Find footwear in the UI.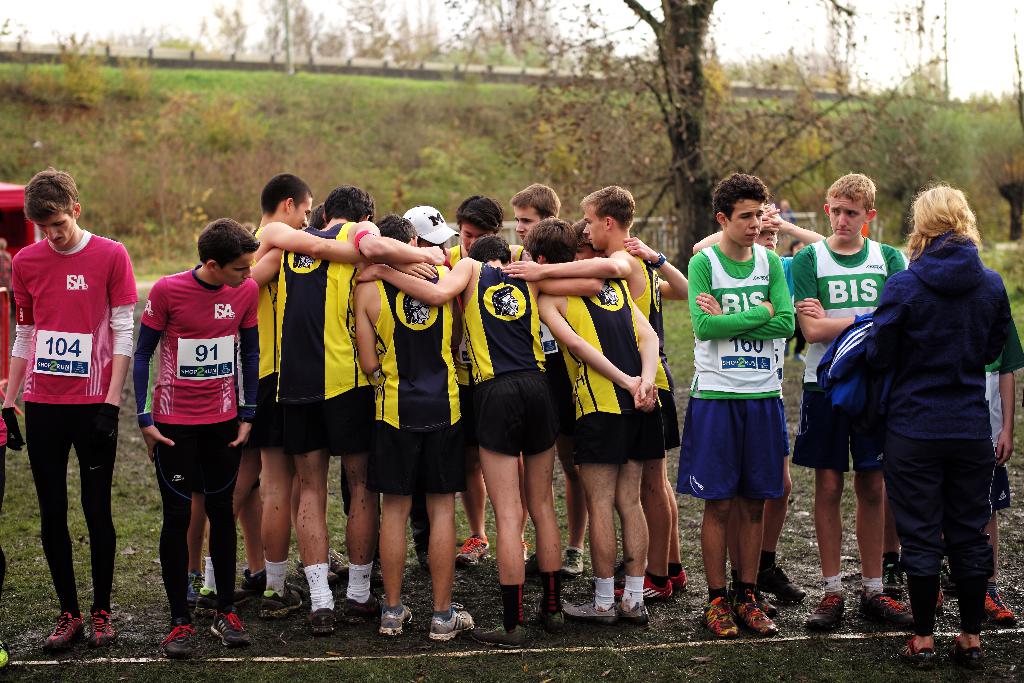
UI element at region(735, 594, 778, 633).
